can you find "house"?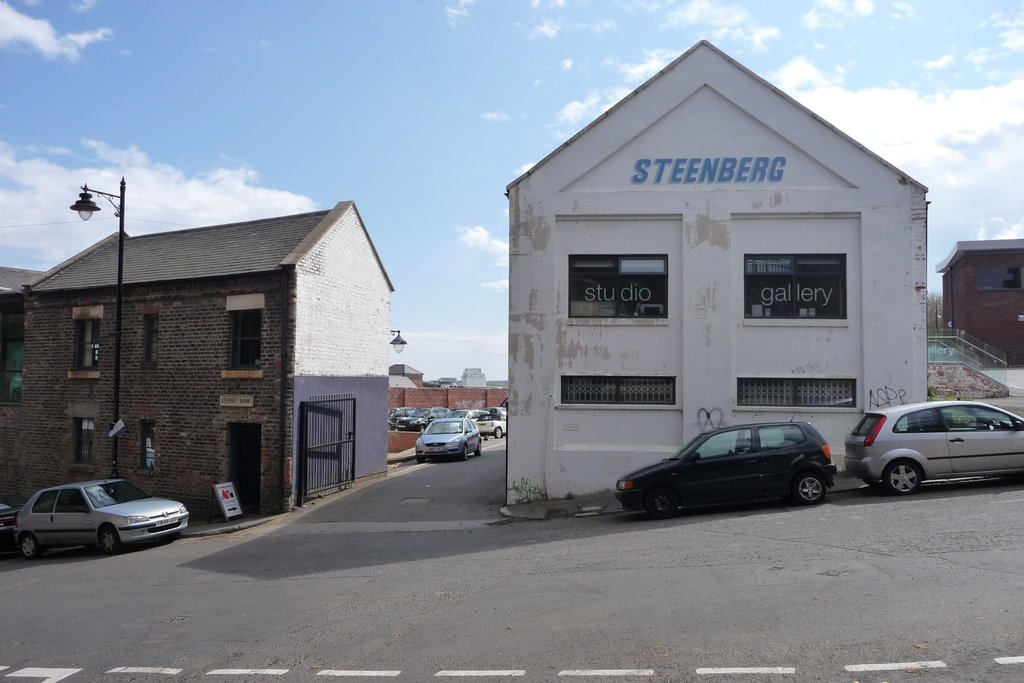
Yes, bounding box: [x1=934, y1=250, x2=1023, y2=368].
